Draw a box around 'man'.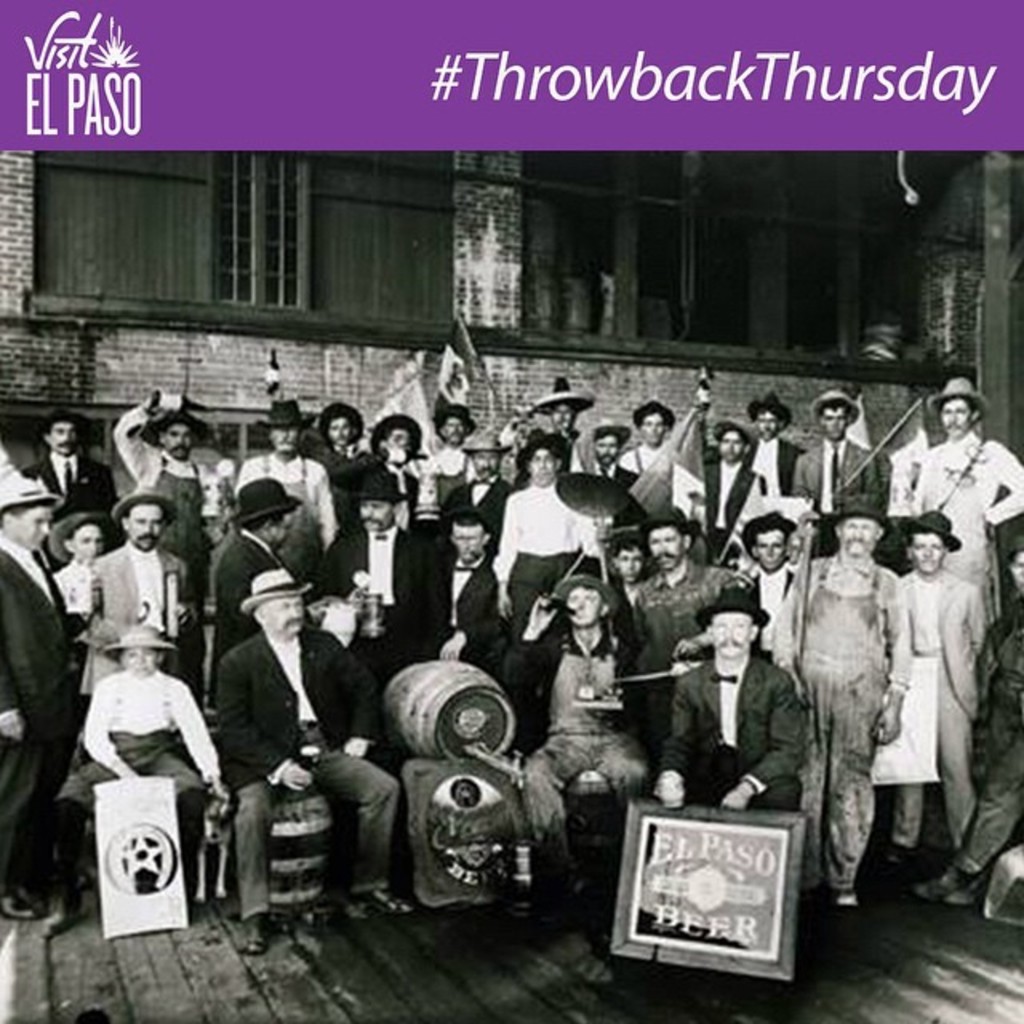
l=432, t=398, r=483, b=480.
